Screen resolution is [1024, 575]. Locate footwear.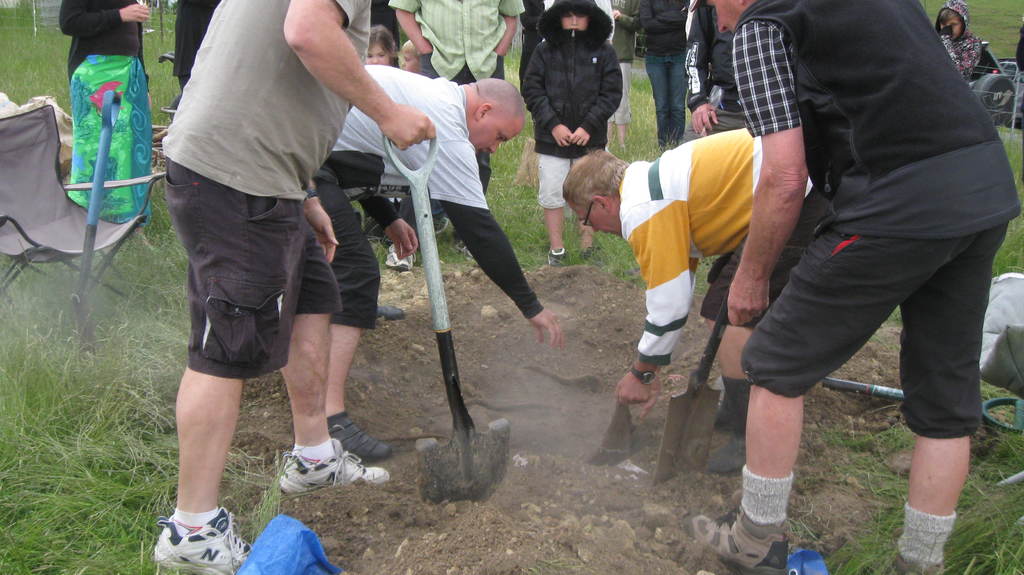
x1=548, y1=252, x2=573, y2=269.
